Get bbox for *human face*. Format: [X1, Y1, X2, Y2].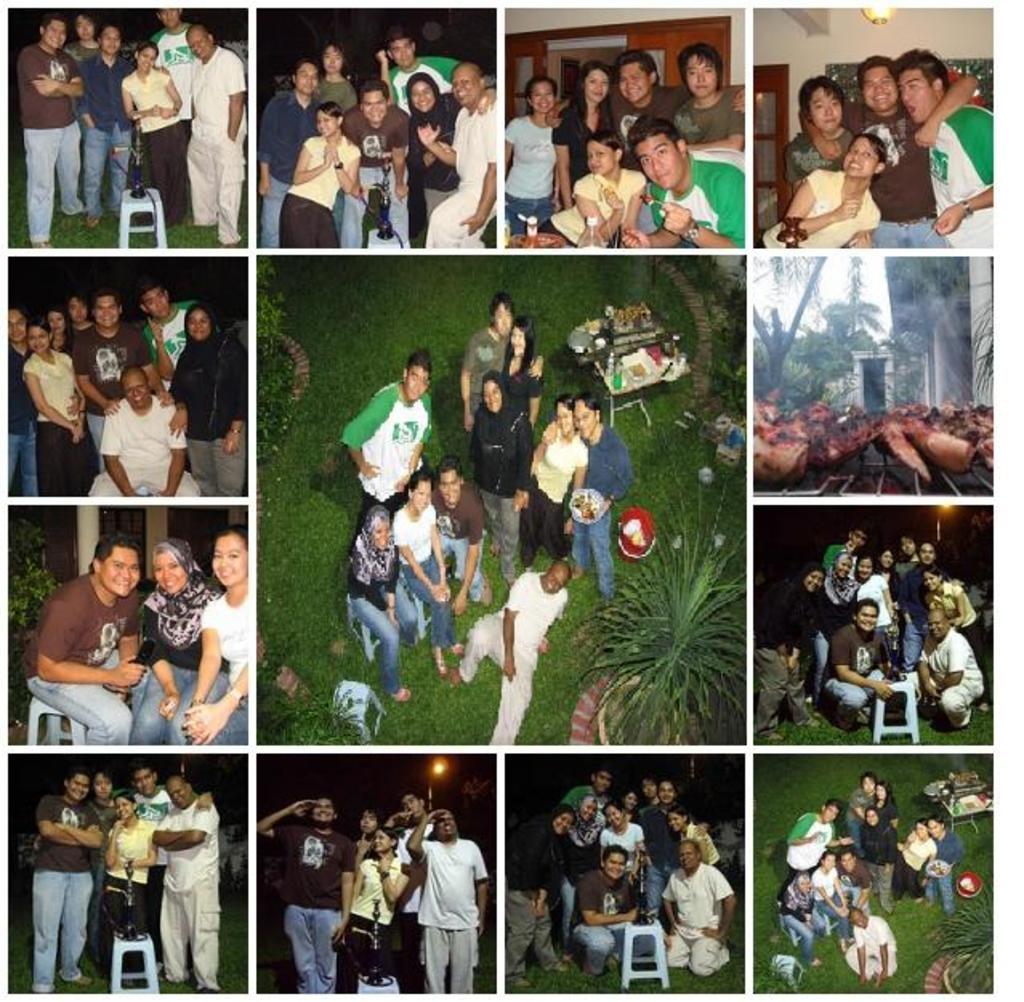
[439, 467, 458, 495].
